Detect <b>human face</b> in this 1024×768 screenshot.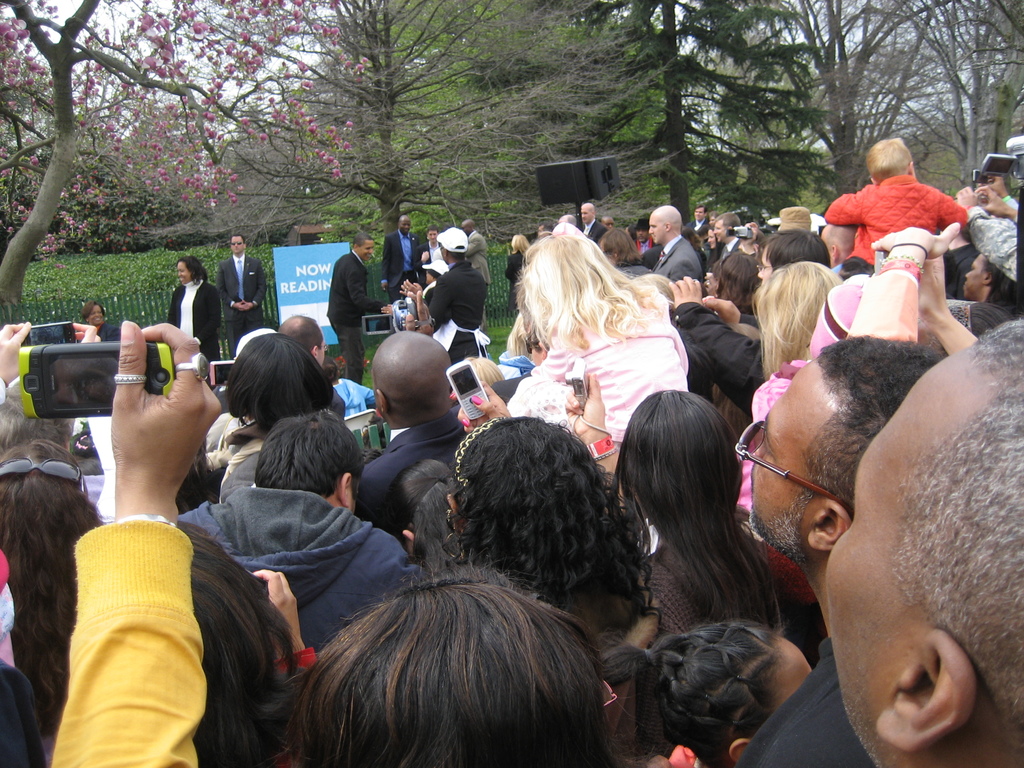
Detection: bbox=[580, 204, 593, 224].
